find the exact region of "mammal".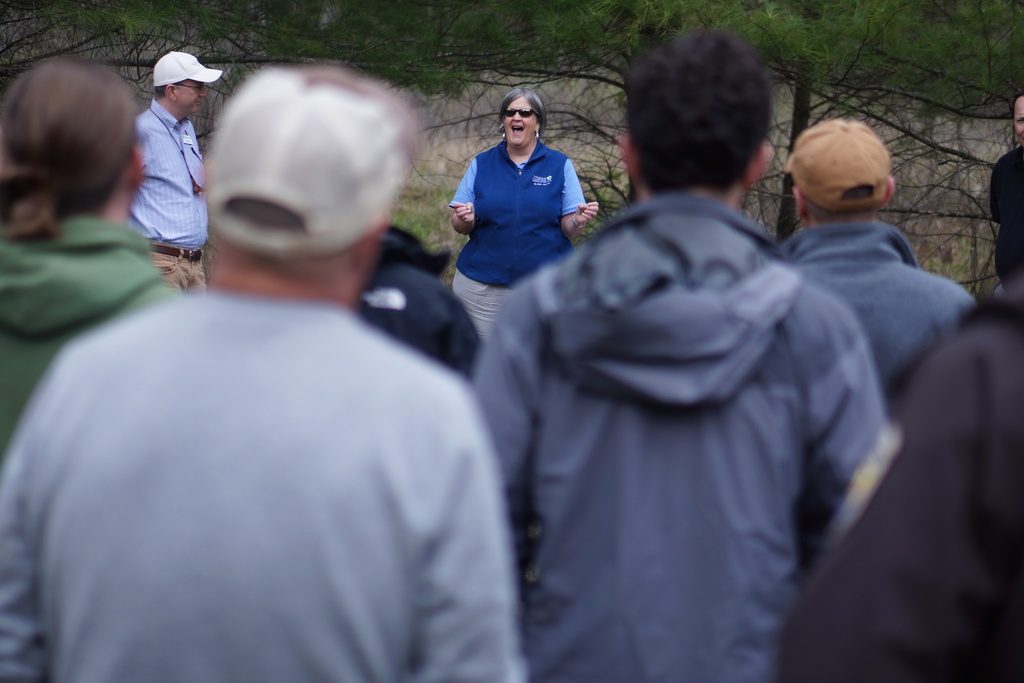
Exact region: {"left": 0, "top": 54, "right": 178, "bottom": 451}.
